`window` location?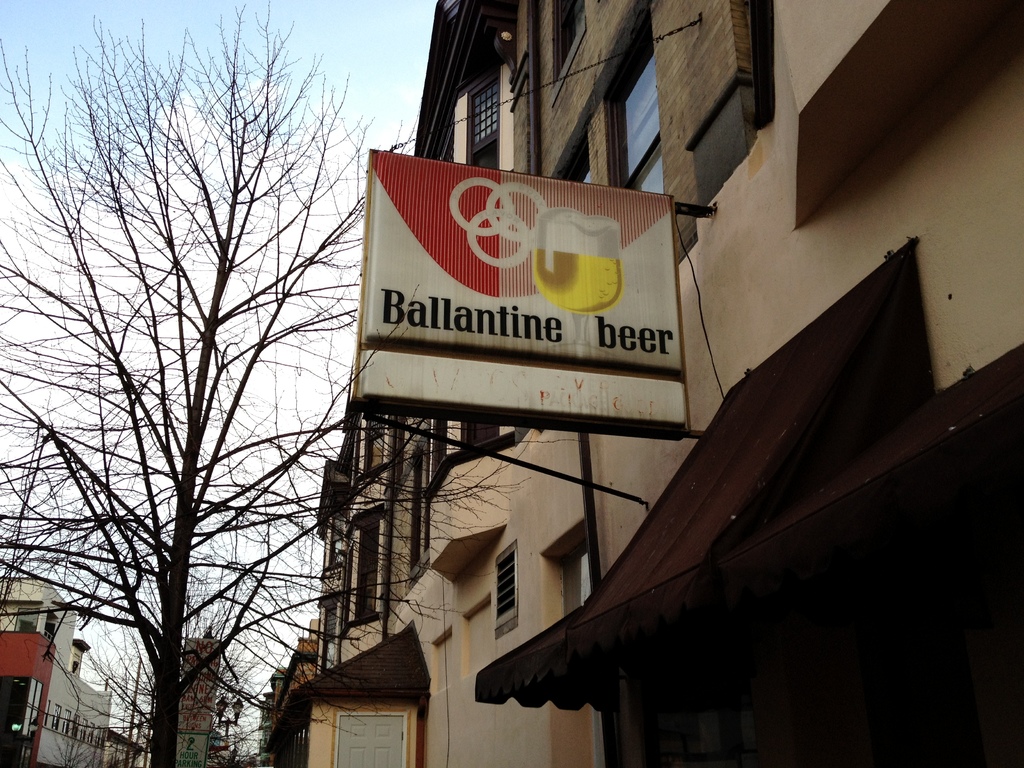
465, 420, 503, 449
